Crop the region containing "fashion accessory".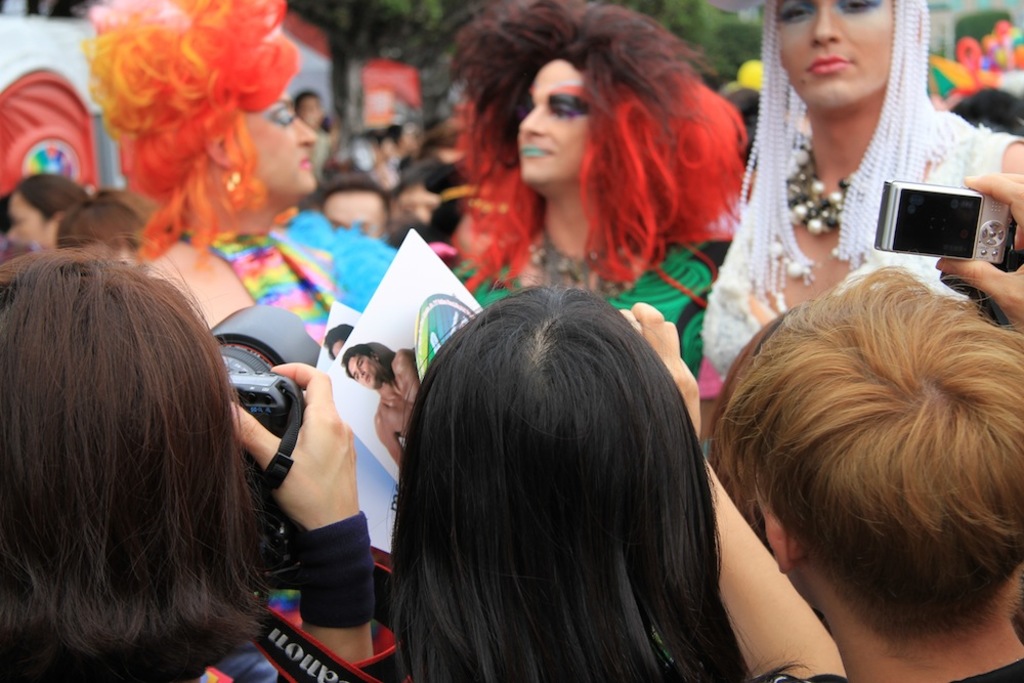
Crop region: (226,171,239,195).
